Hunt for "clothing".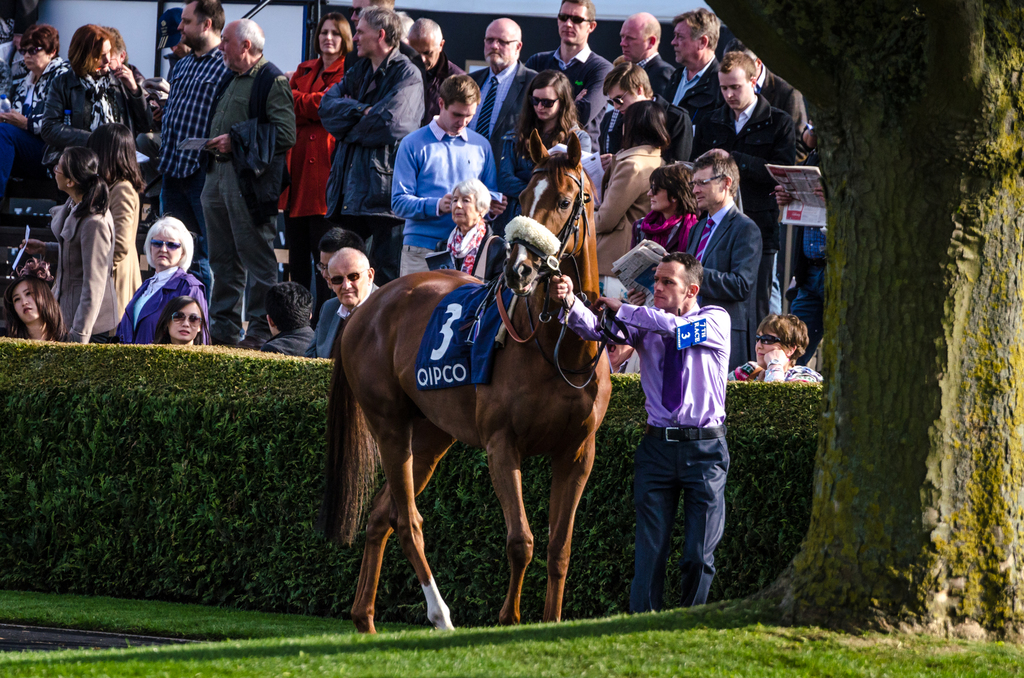
Hunted down at rect(668, 55, 724, 166).
